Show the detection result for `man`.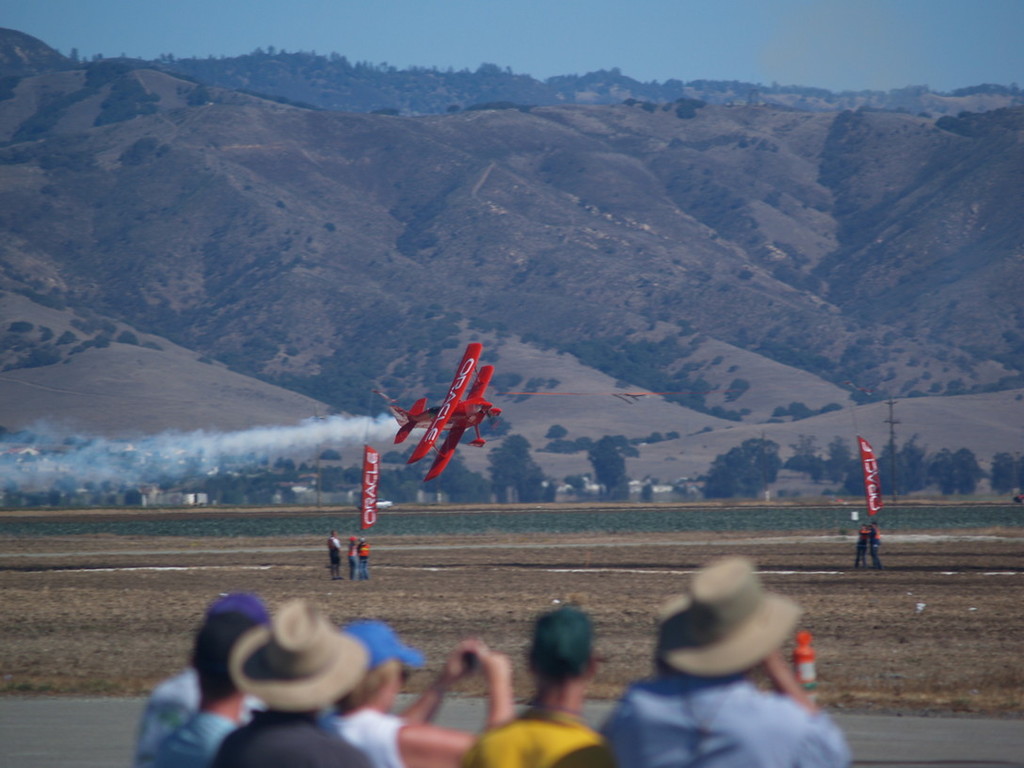
(left=330, top=530, right=343, bottom=581).
